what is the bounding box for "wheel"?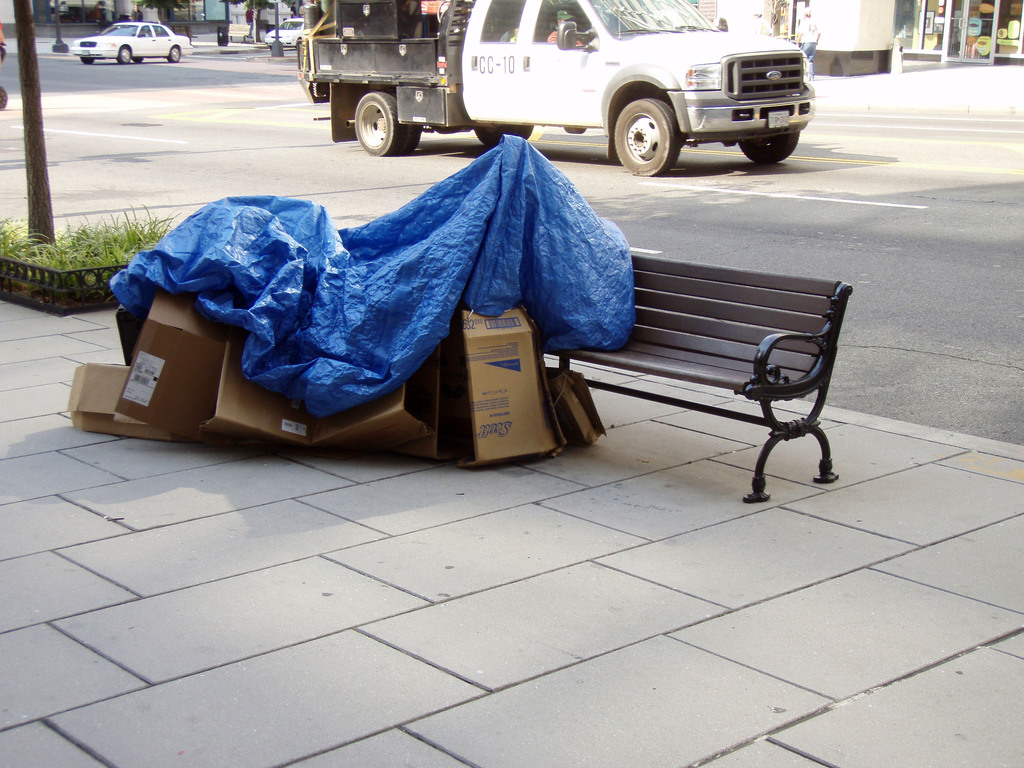
(170,43,181,64).
